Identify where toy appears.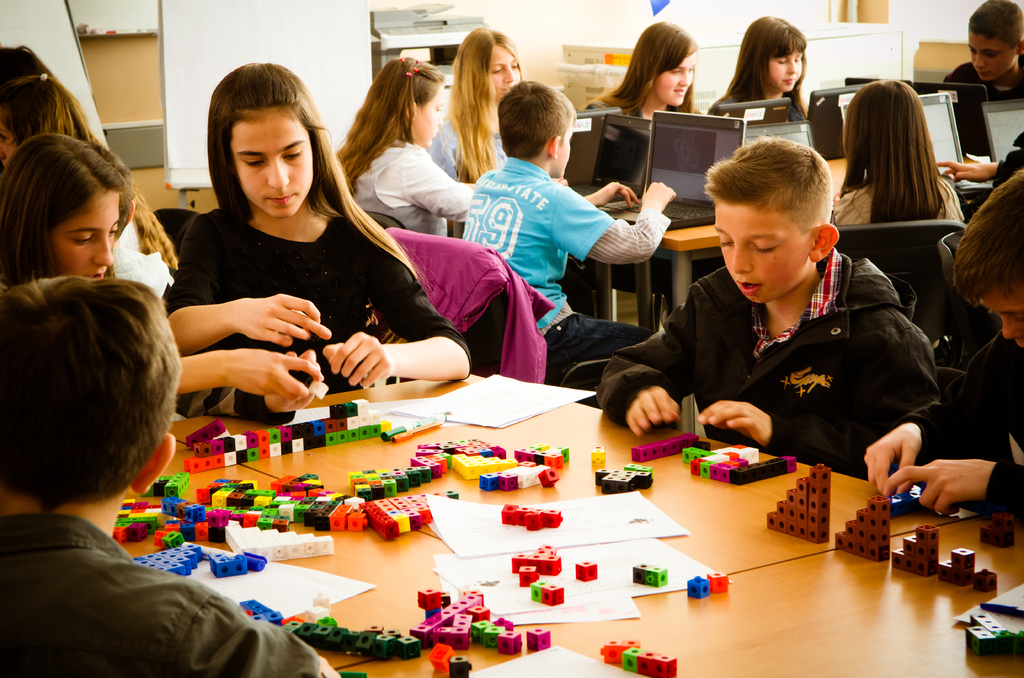
Appears at <box>941,547,1005,590</box>.
